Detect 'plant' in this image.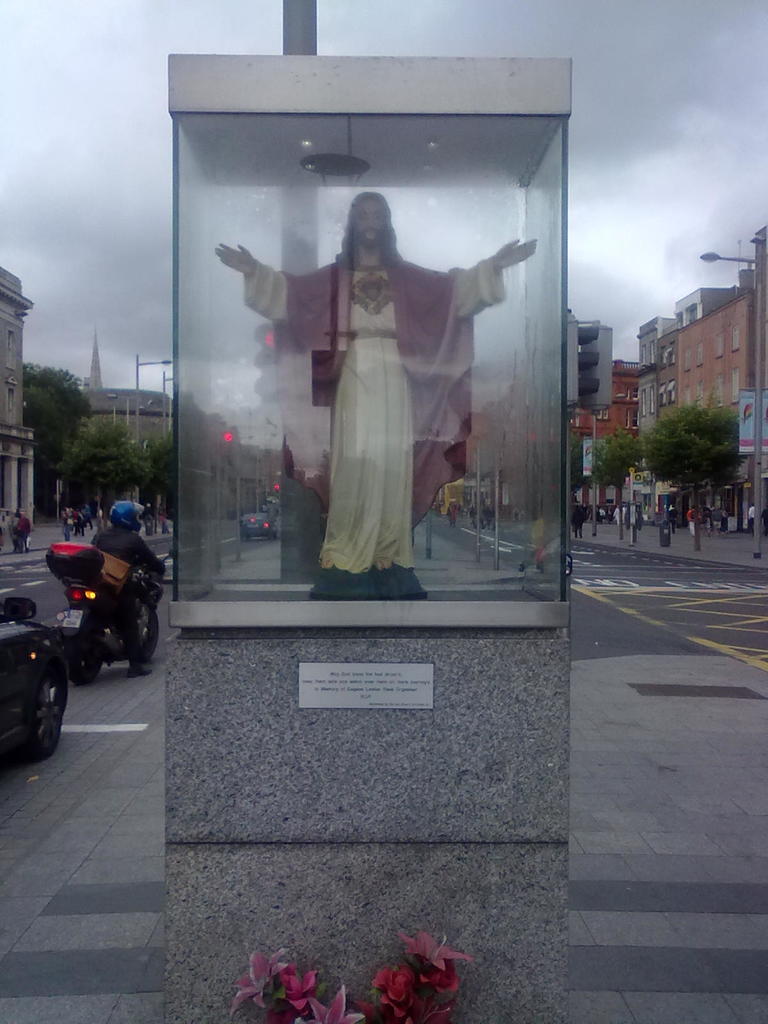
Detection: bbox(362, 925, 472, 1023).
